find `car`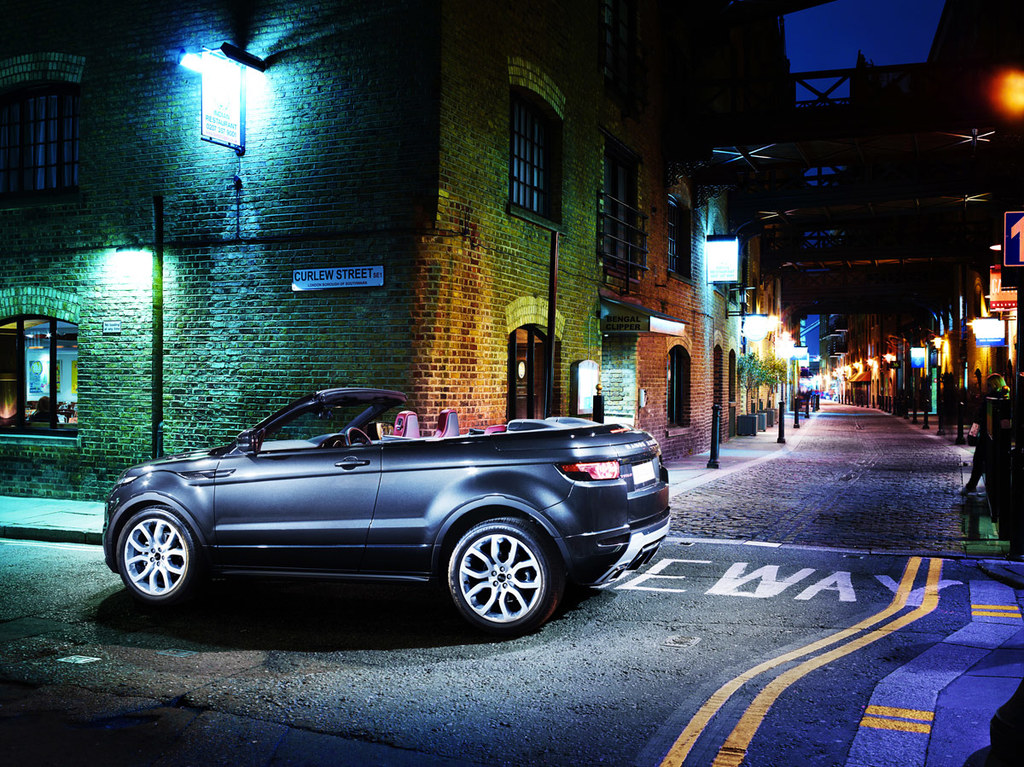
[x1=102, y1=386, x2=674, y2=640]
